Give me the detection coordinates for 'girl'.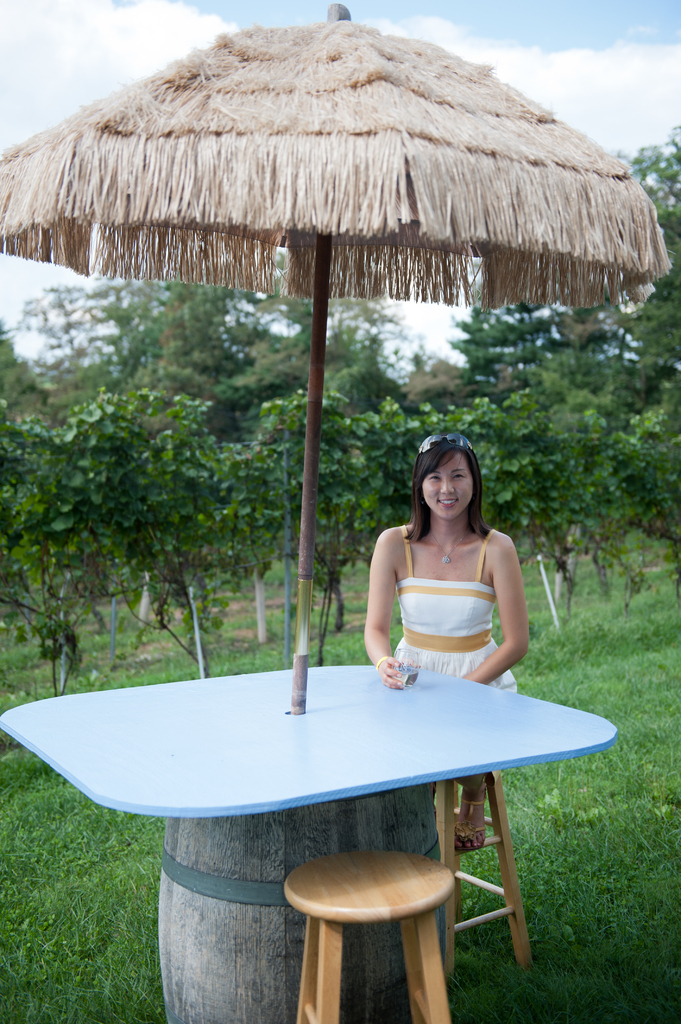
362, 424, 536, 856.
